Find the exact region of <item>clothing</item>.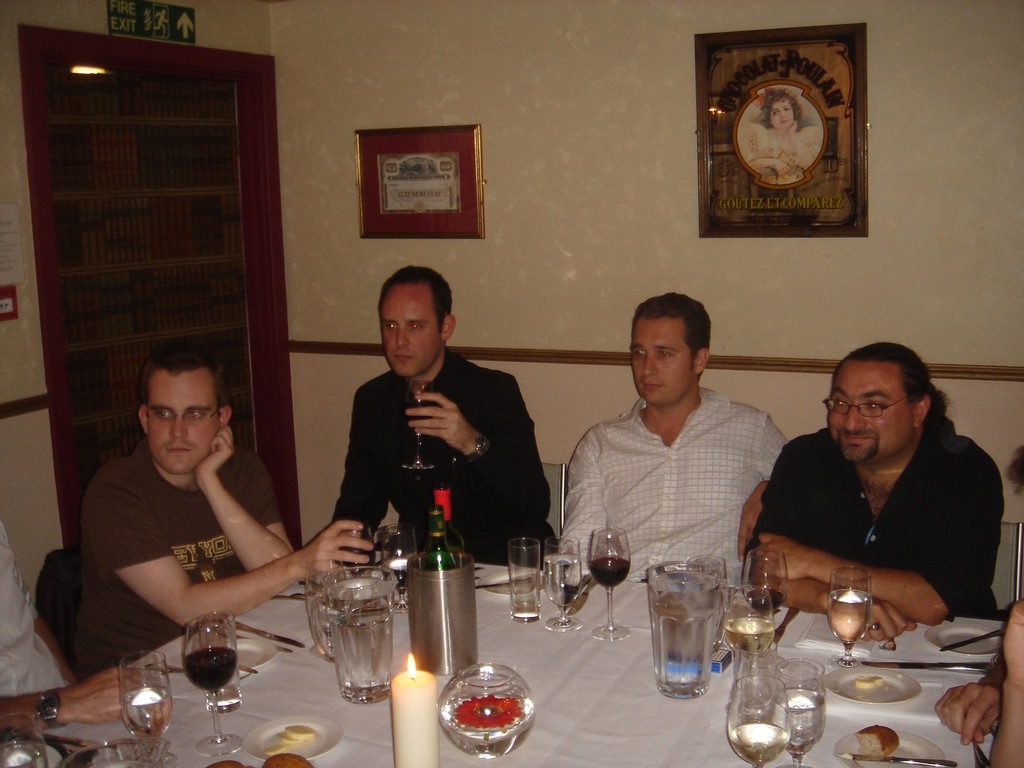
Exact region: (0, 514, 60, 744).
